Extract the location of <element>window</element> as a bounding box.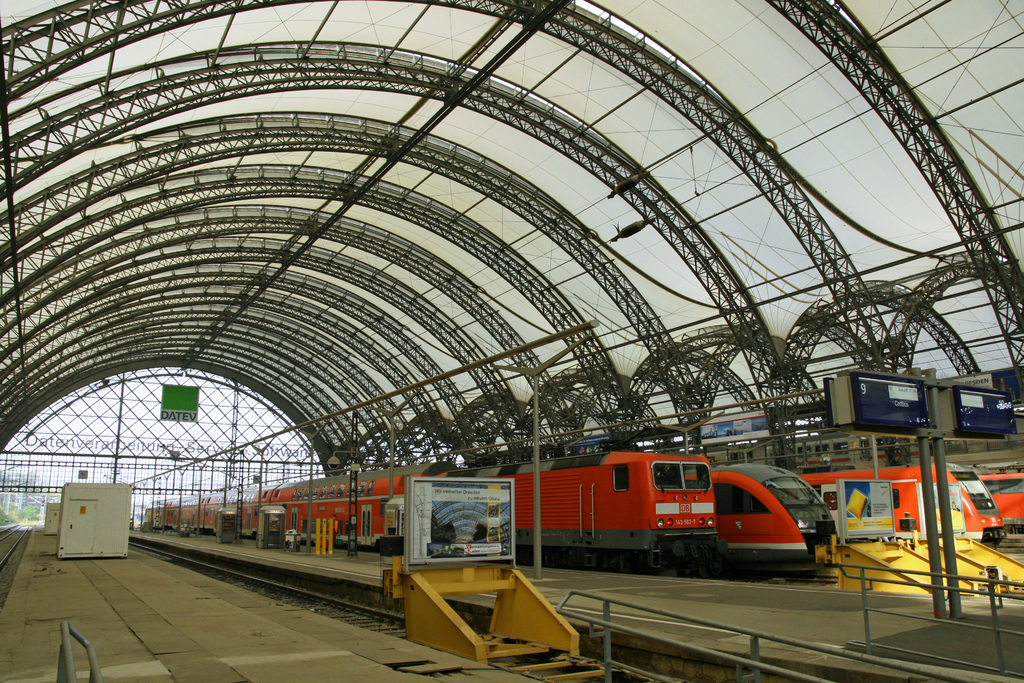
{"x1": 611, "y1": 465, "x2": 627, "y2": 490}.
